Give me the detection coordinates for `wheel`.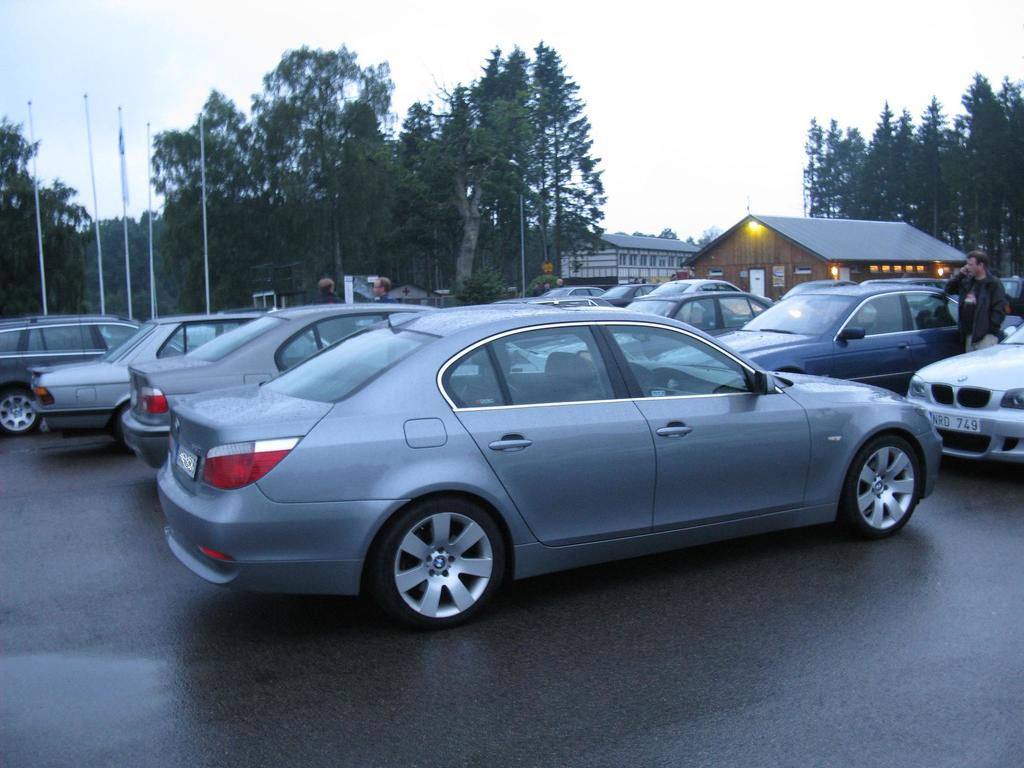
[843,436,922,538].
